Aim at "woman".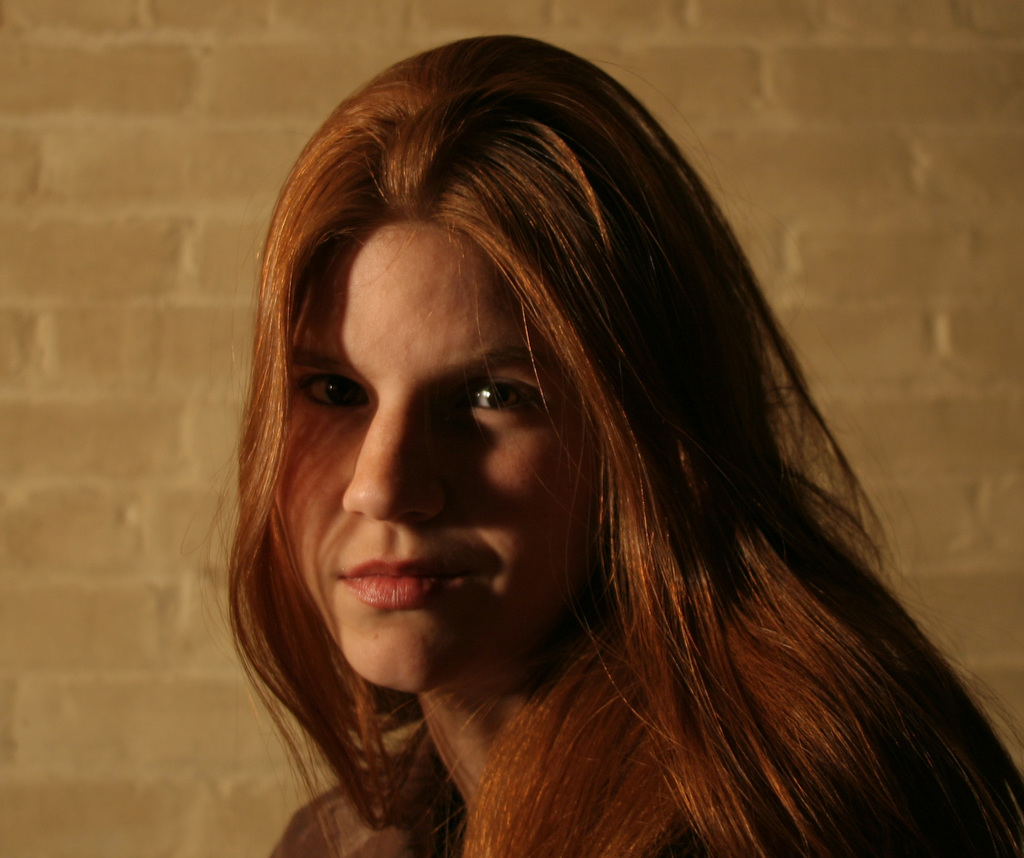
Aimed at 179 35 1023 857.
